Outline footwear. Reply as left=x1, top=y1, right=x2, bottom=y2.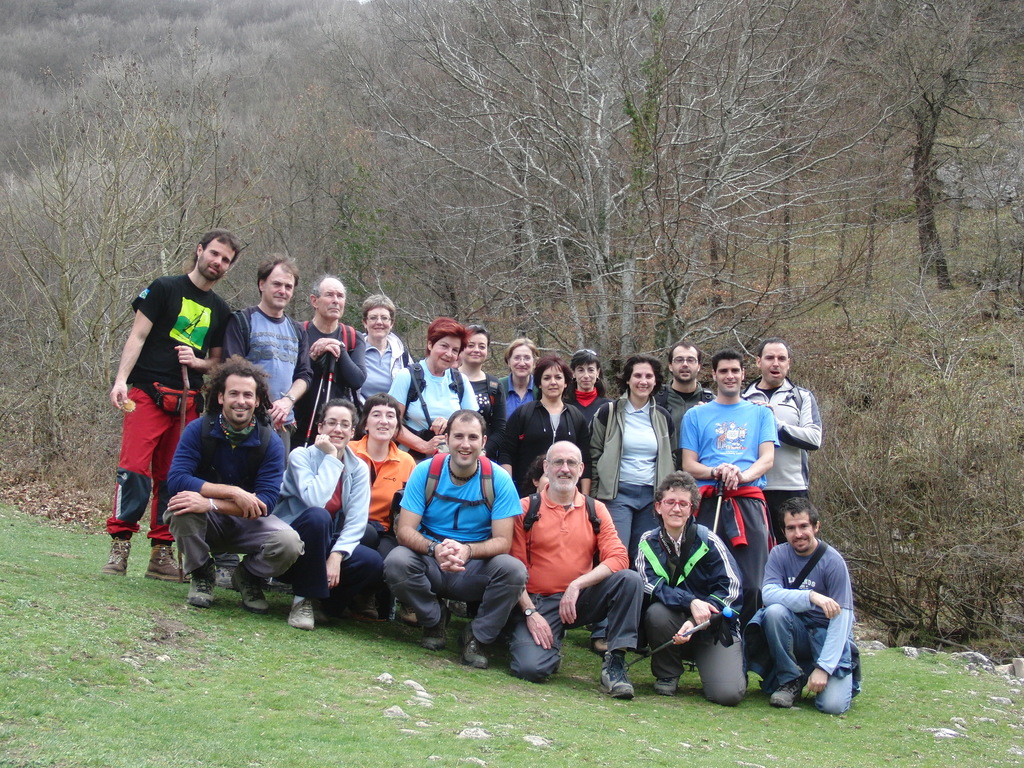
left=229, top=563, right=270, bottom=615.
